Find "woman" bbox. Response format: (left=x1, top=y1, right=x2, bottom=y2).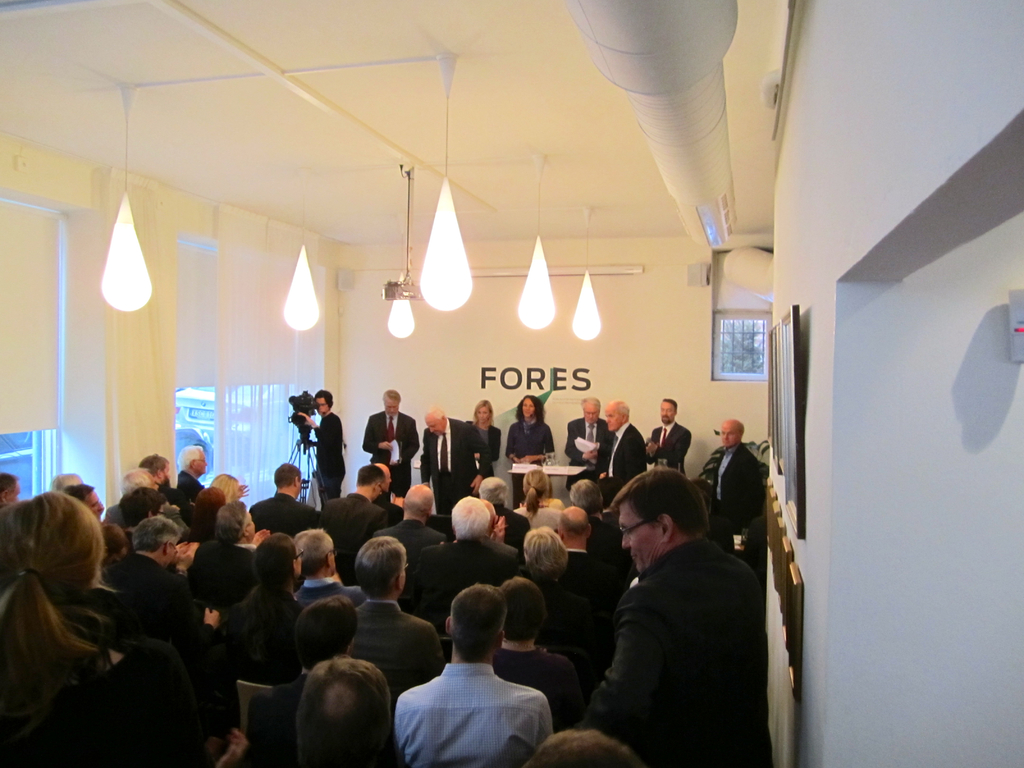
(left=571, top=477, right=621, bottom=538).
